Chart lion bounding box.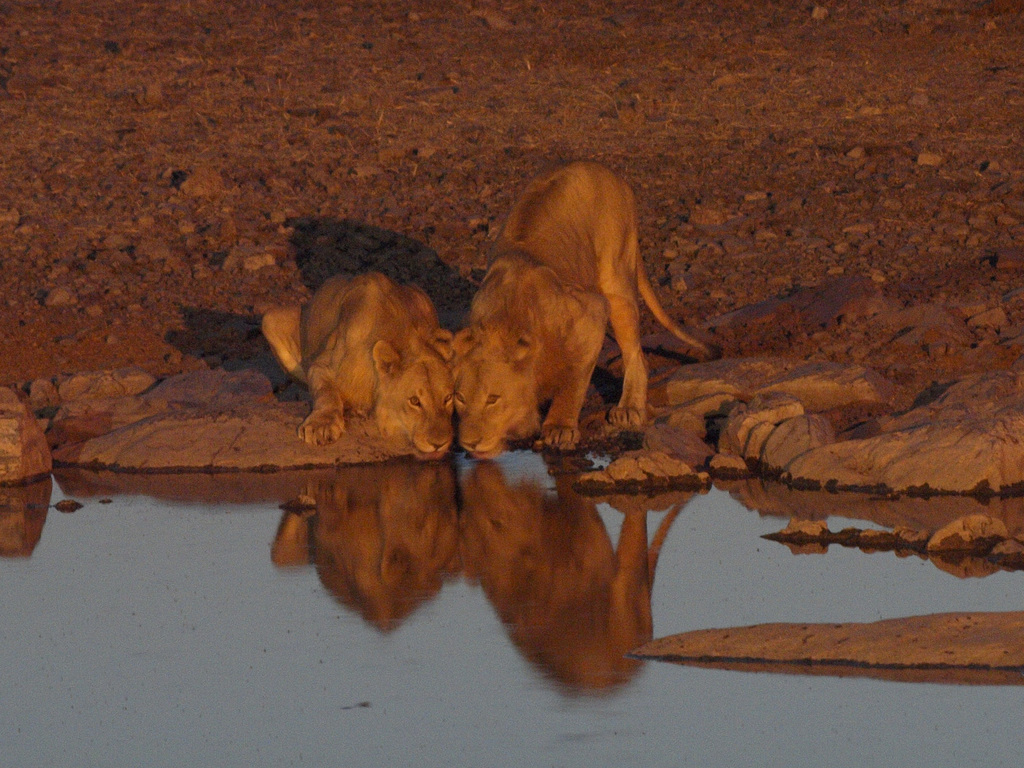
Charted: box=[261, 270, 453, 458].
